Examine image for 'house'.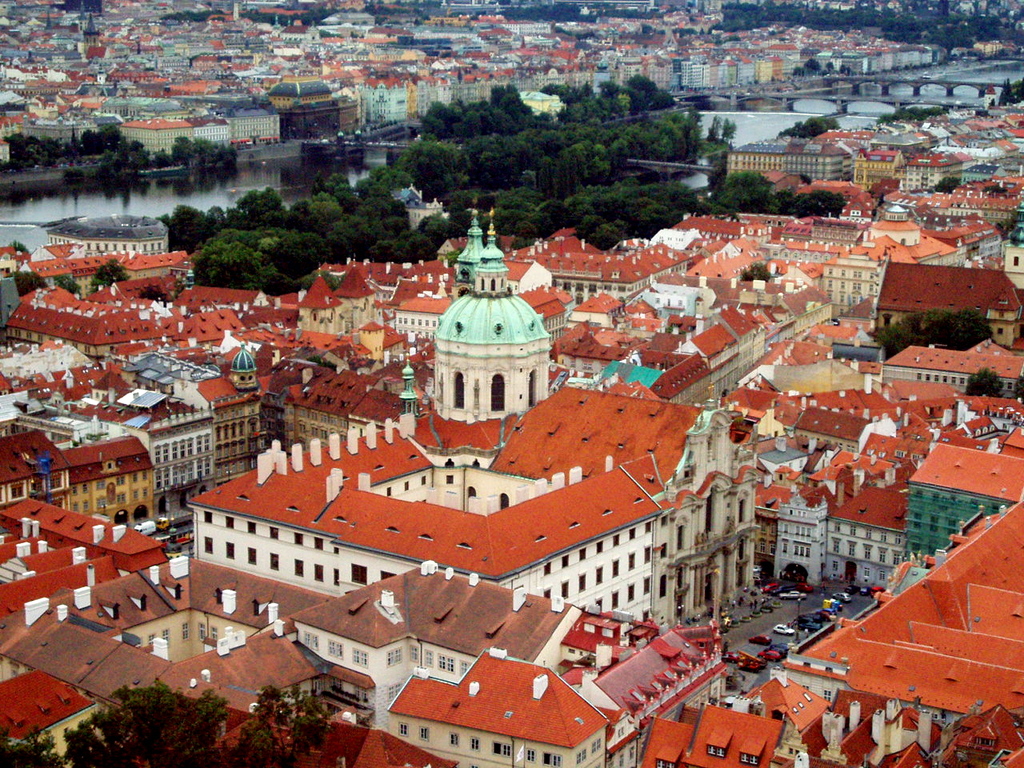
Examination result: x1=0 y1=554 x2=339 y2=766.
